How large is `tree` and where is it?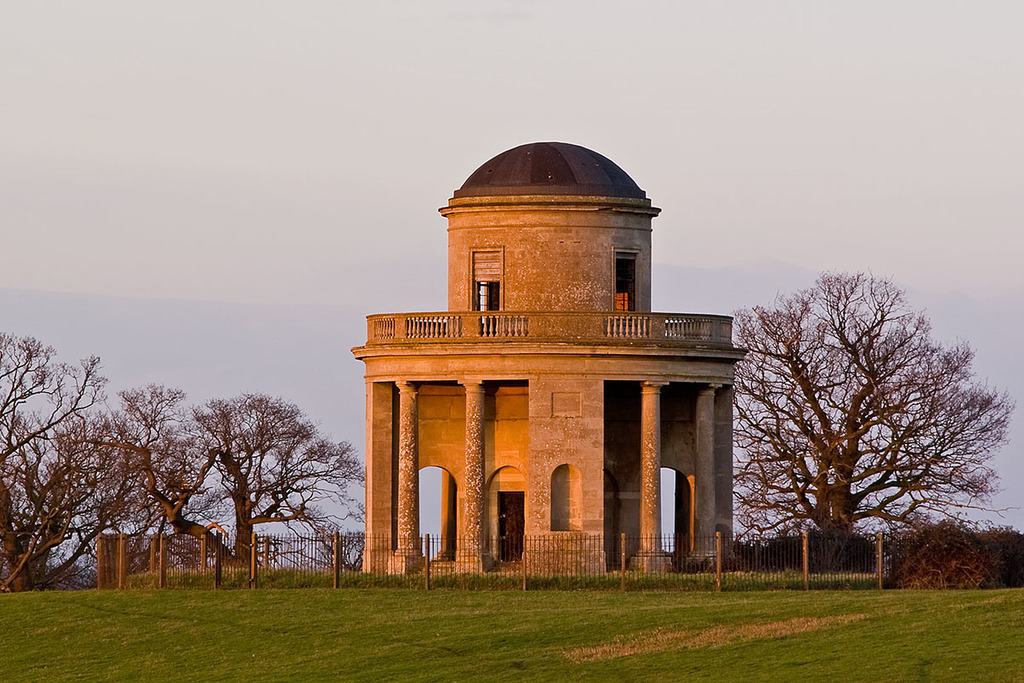
Bounding box: l=731, t=262, r=1015, b=583.
